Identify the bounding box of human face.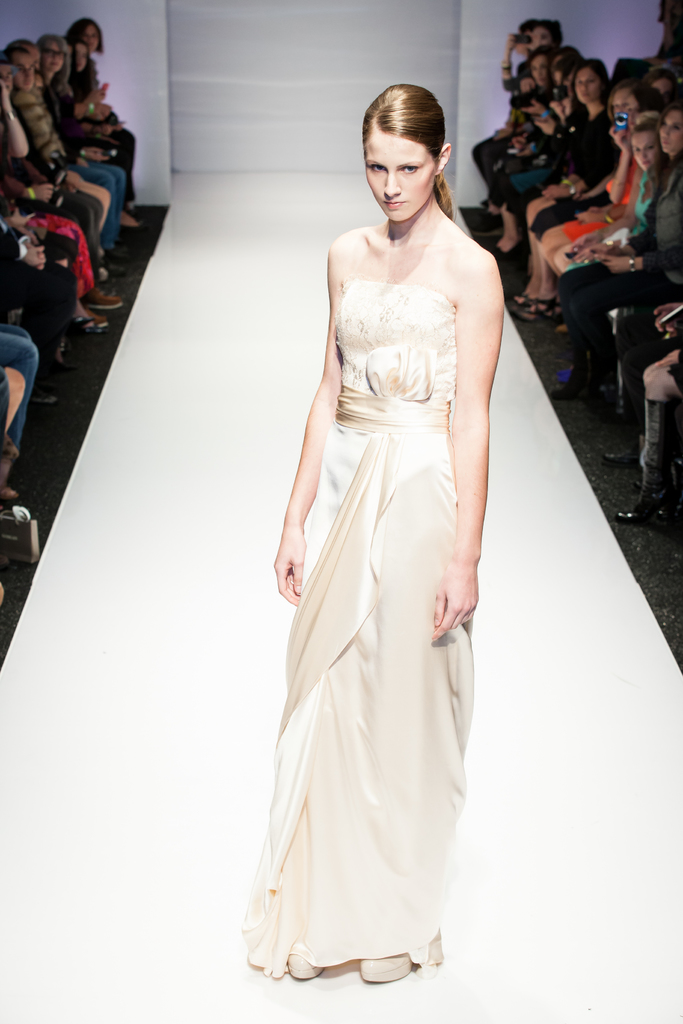
box(634, 132, 657, 172).
